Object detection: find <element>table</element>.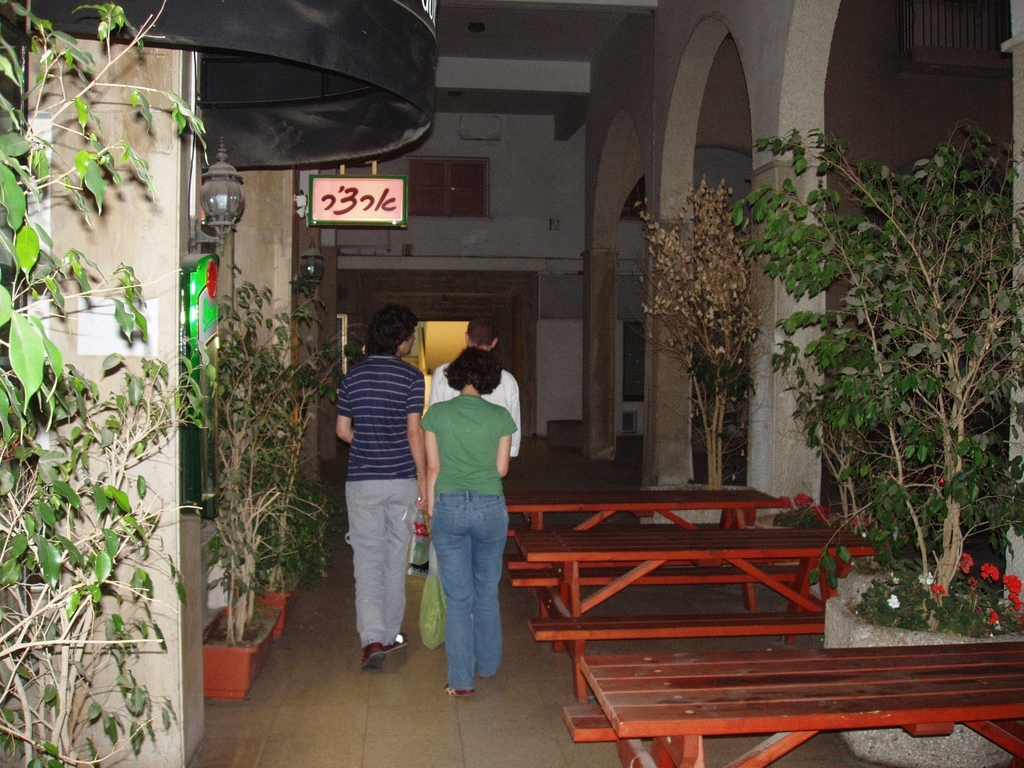
bbox=[503, 489, 1023, 767].
